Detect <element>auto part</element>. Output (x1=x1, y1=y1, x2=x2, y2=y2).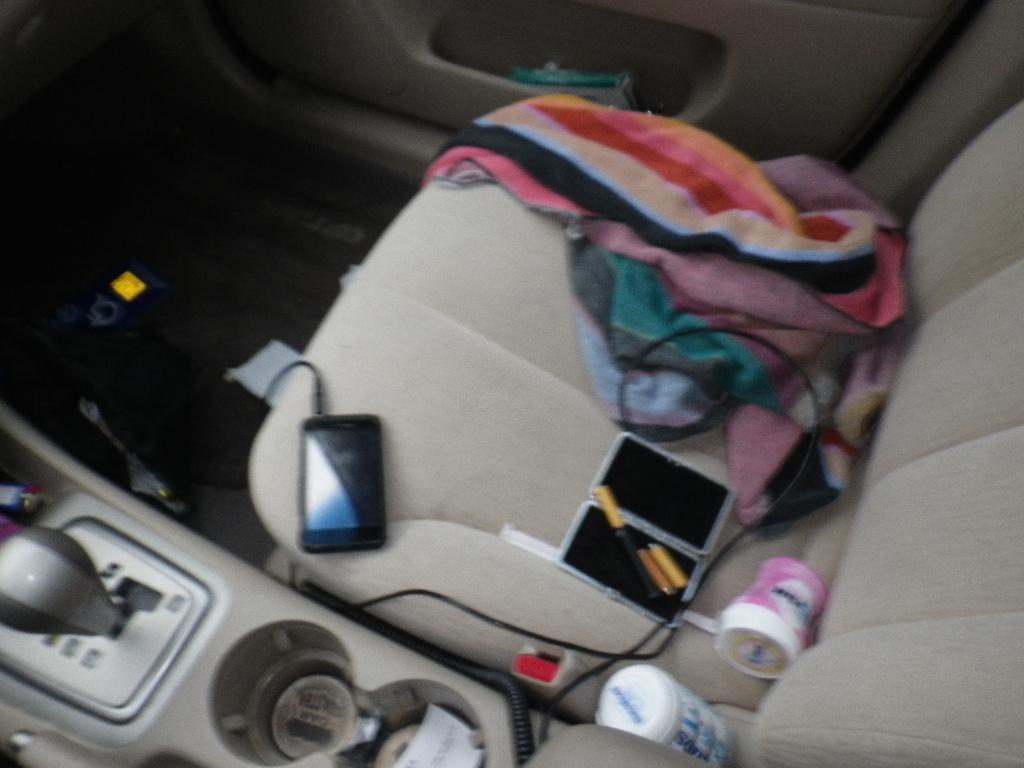
(x1=333, y1=0, x2=1023, y2=236).
